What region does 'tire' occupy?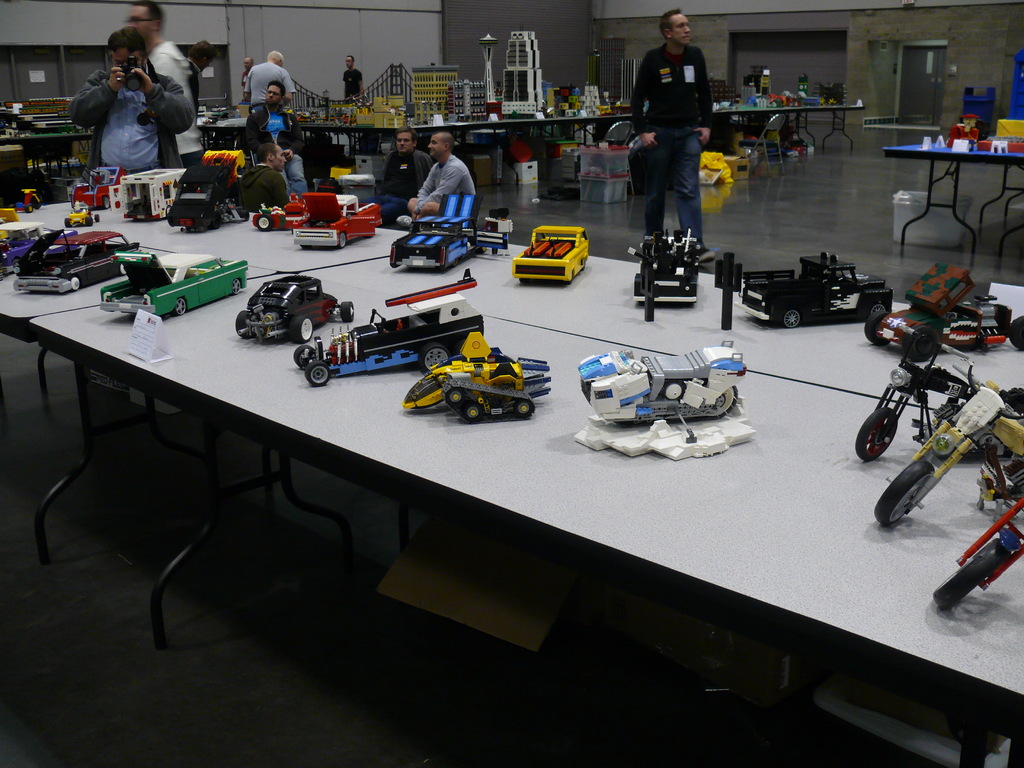
<bbox>257, 214, 271, 230</bbox>.
